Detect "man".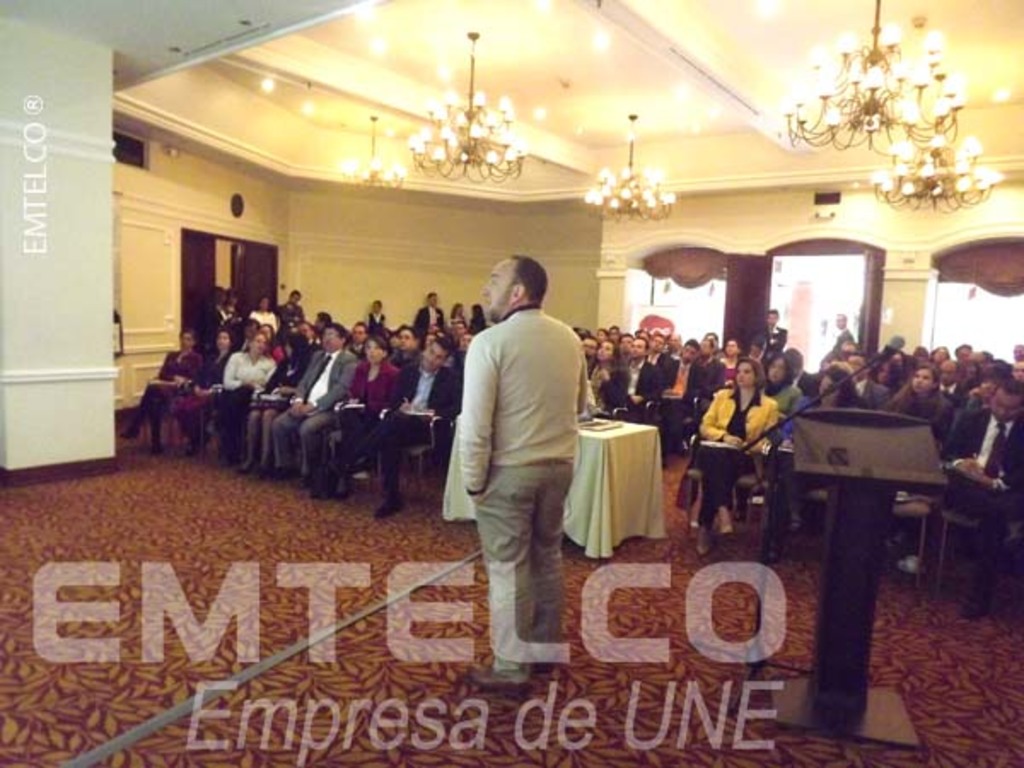
Detected at bbox(638, 335, 710, 468).
